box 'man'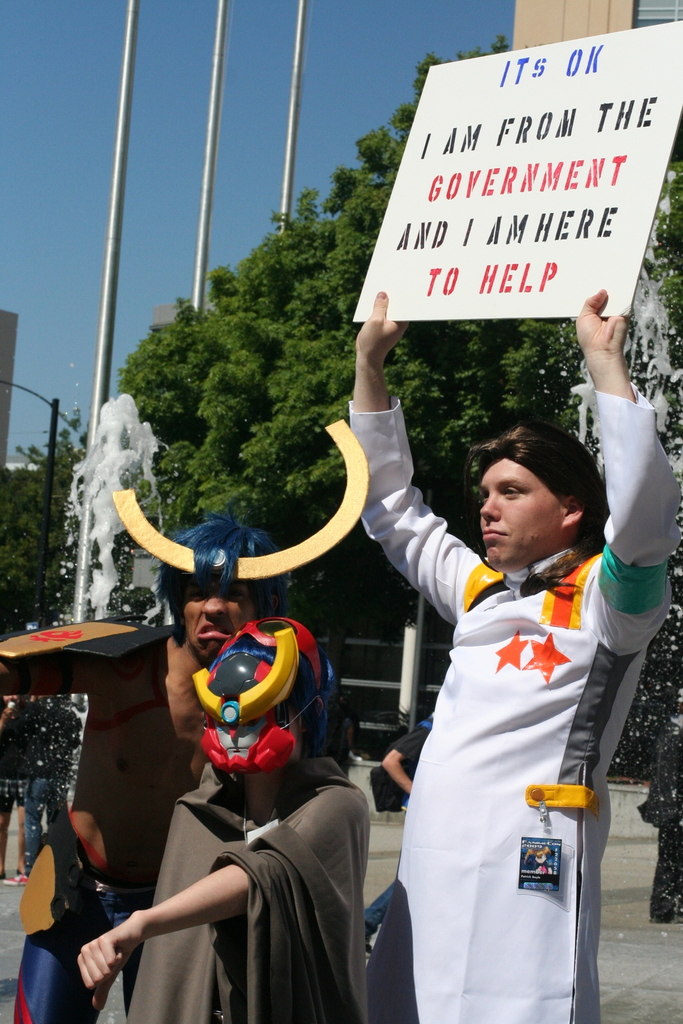
detection(0, 521, 291, 1023)
